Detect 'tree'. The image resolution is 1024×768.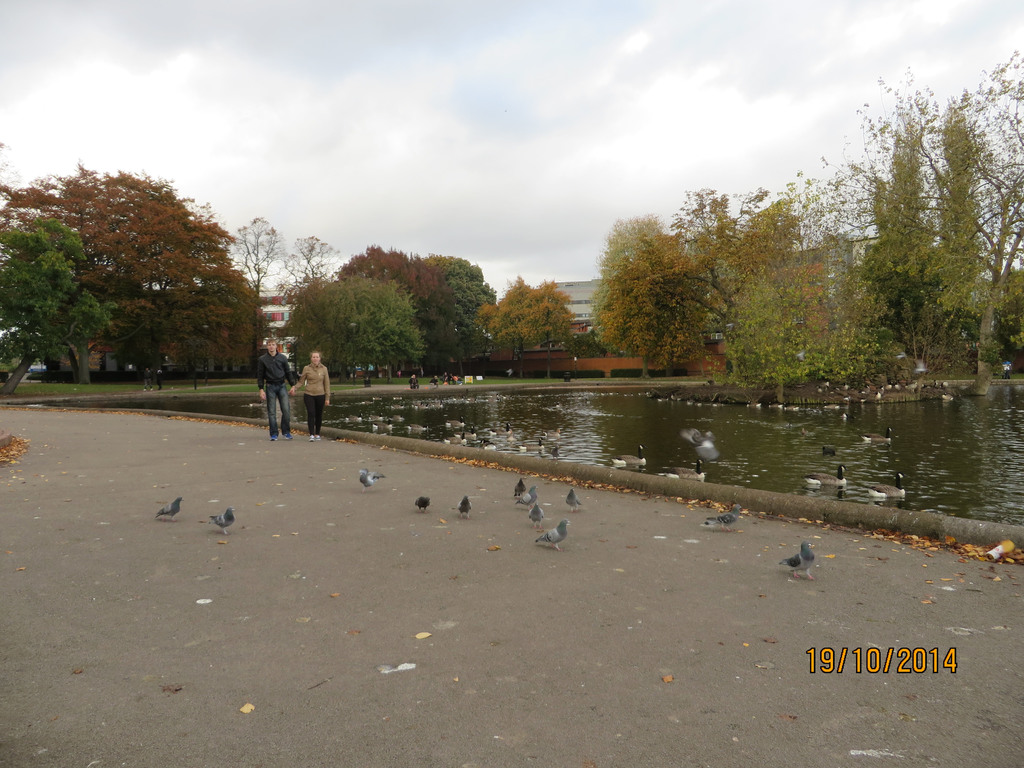
{"x1": 0, "y1": 218, "x2": 113, "y2": 397}.
